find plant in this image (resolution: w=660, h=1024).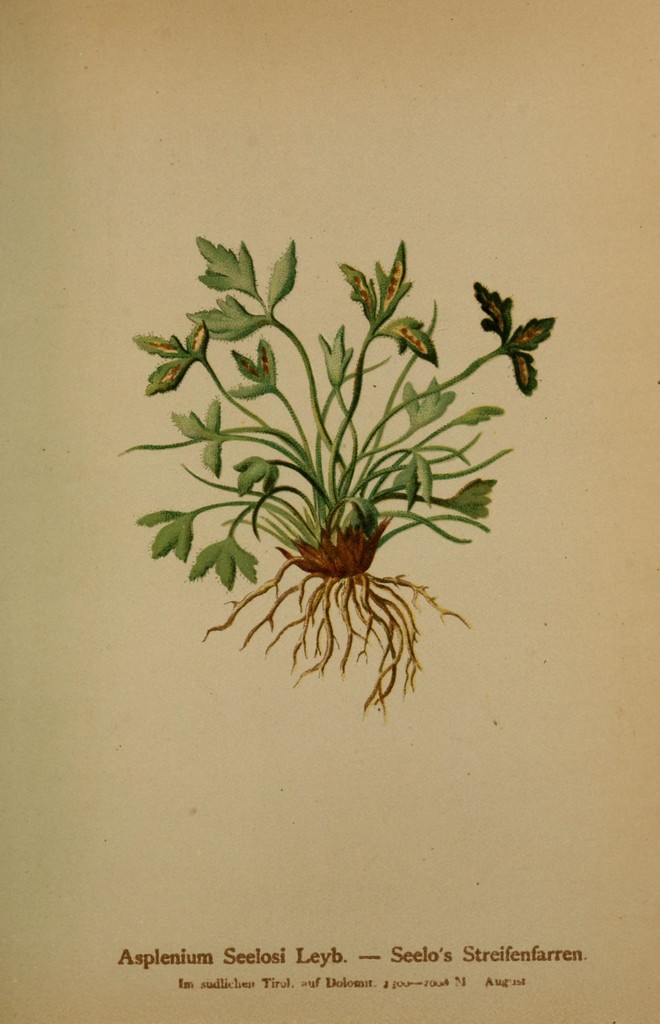
(left=167, top=254, right=520, bottom=766).
